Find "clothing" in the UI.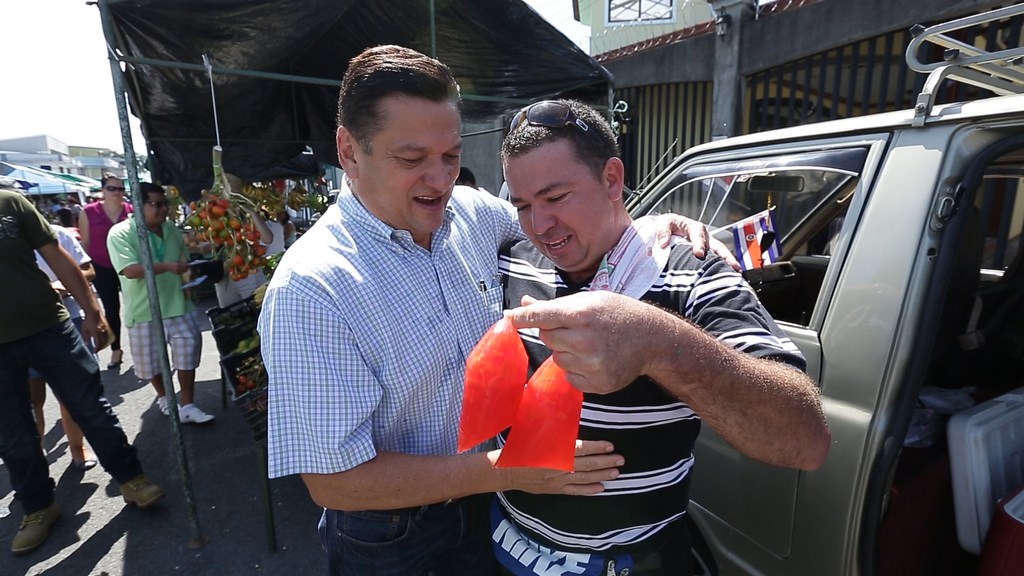
UI element at (105,212,203,372).
